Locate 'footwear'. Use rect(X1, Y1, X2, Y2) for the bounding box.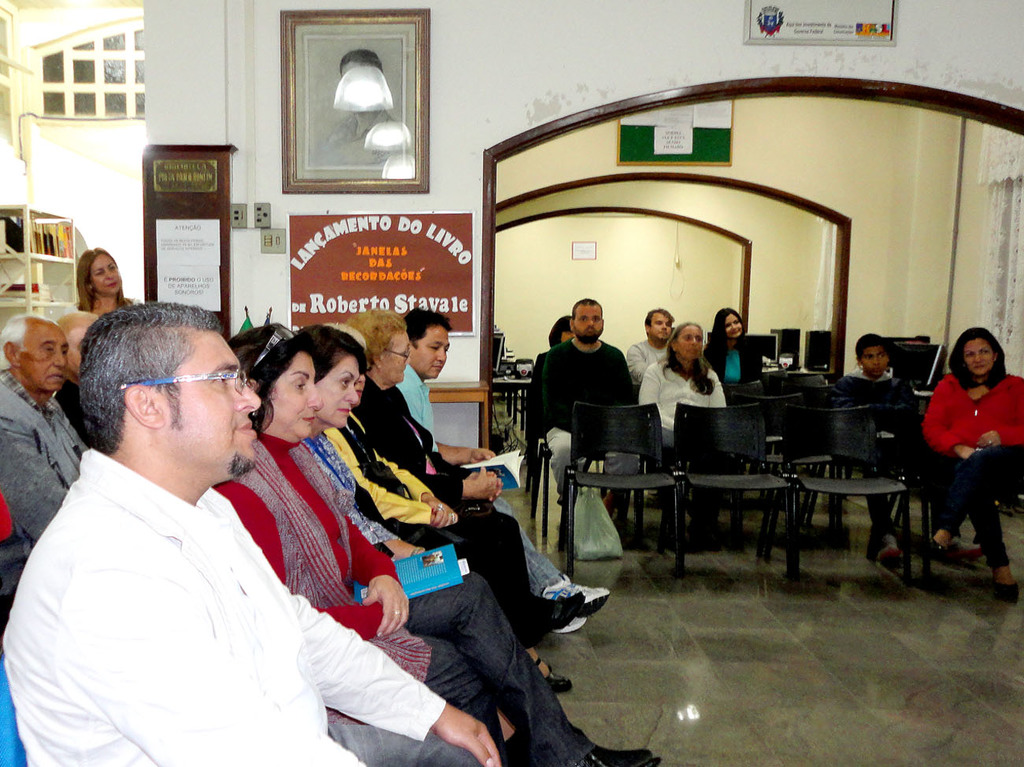
rect(541, 653, 577, 693).
